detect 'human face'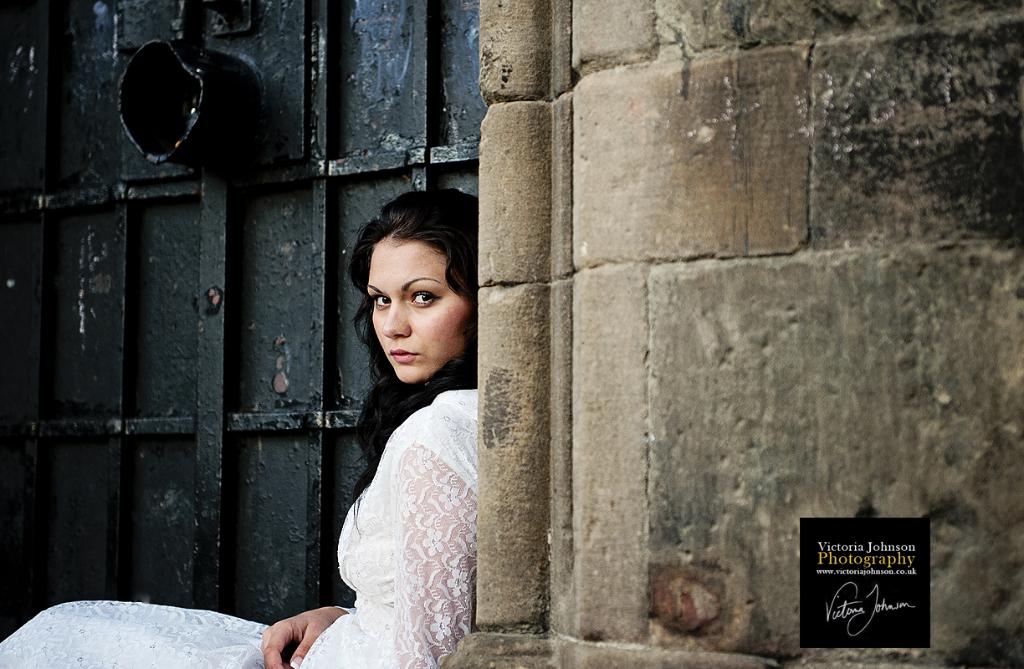
{"left": 362, "top": 238, "right": 473, "bottom": 381}
